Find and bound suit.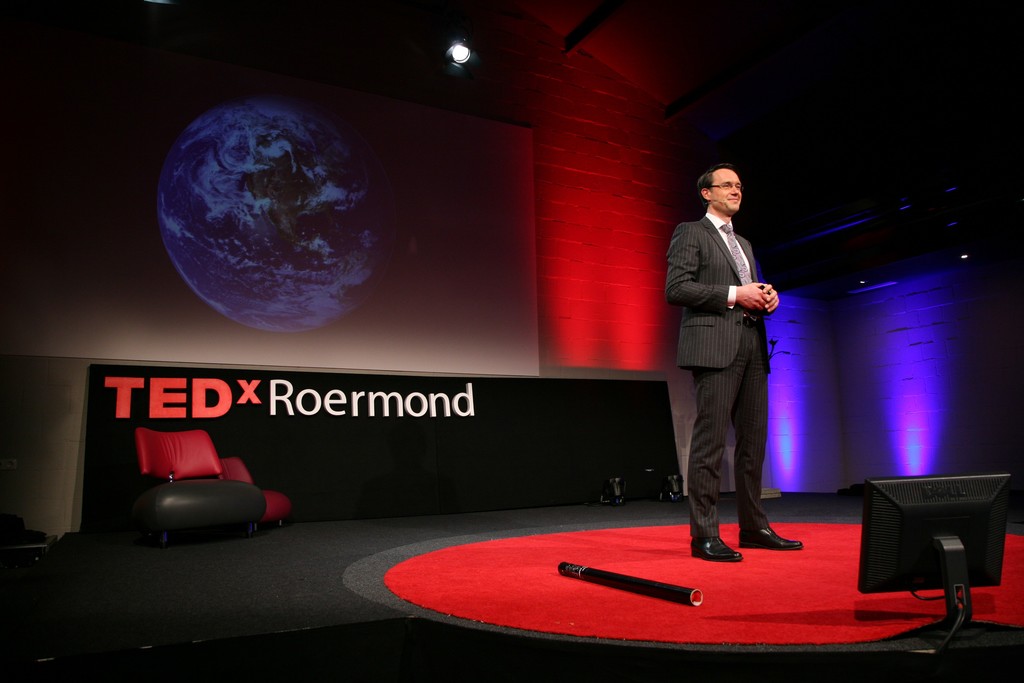
Bound: 678 164 794 567.
